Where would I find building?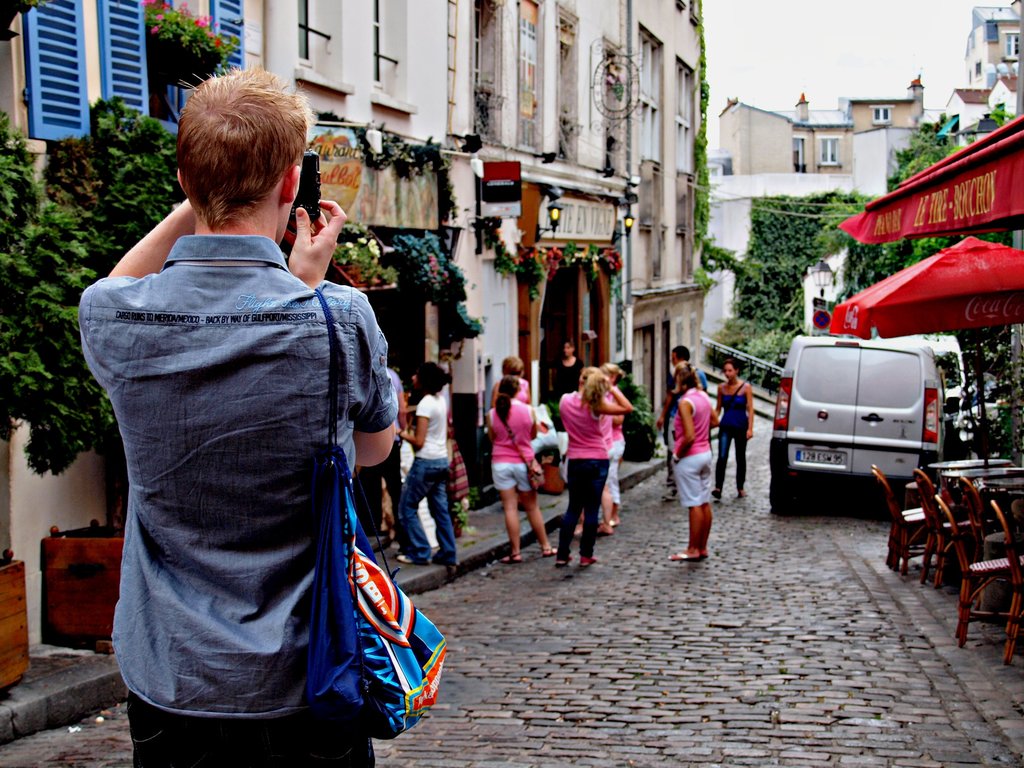
At [left=624, top=0, right=717, bottom=440].
